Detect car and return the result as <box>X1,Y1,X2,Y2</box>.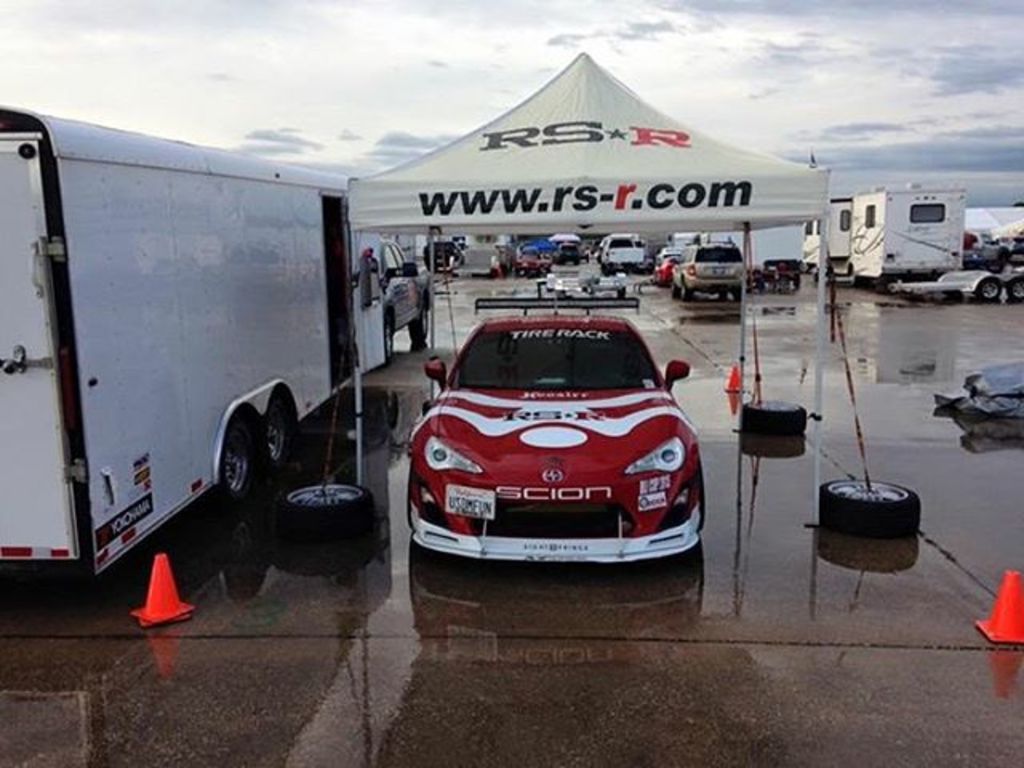
<box>403,315,718,584</box>.
